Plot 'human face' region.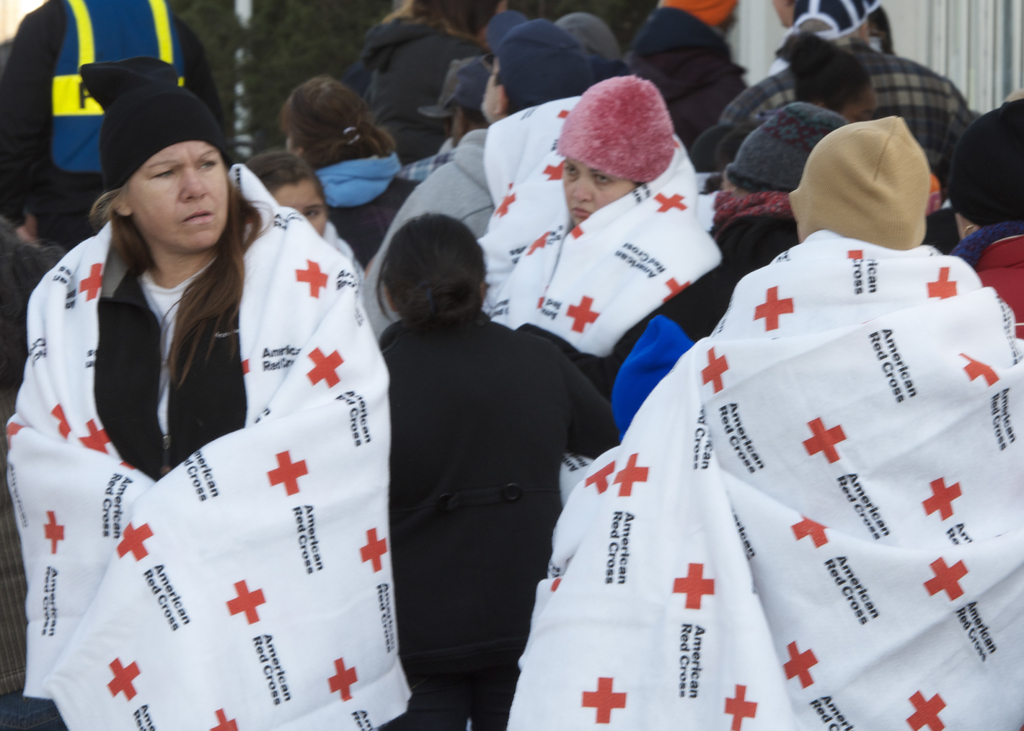
Plotted at [126,143,223,245].
